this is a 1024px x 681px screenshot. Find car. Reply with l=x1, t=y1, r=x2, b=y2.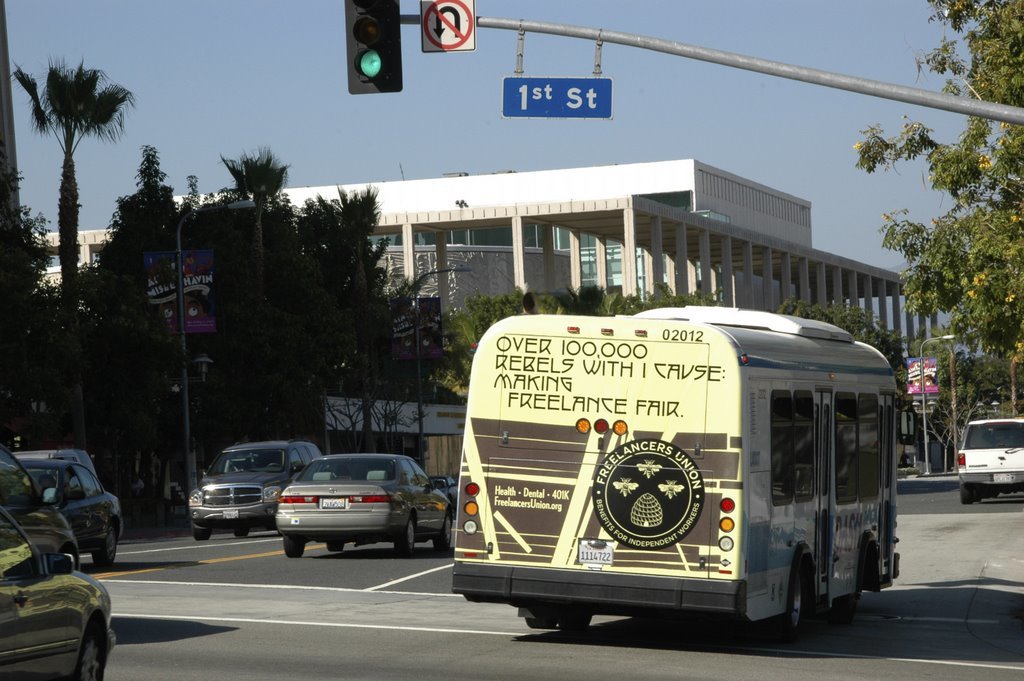
l=428, t=473, r=456, b=502.
